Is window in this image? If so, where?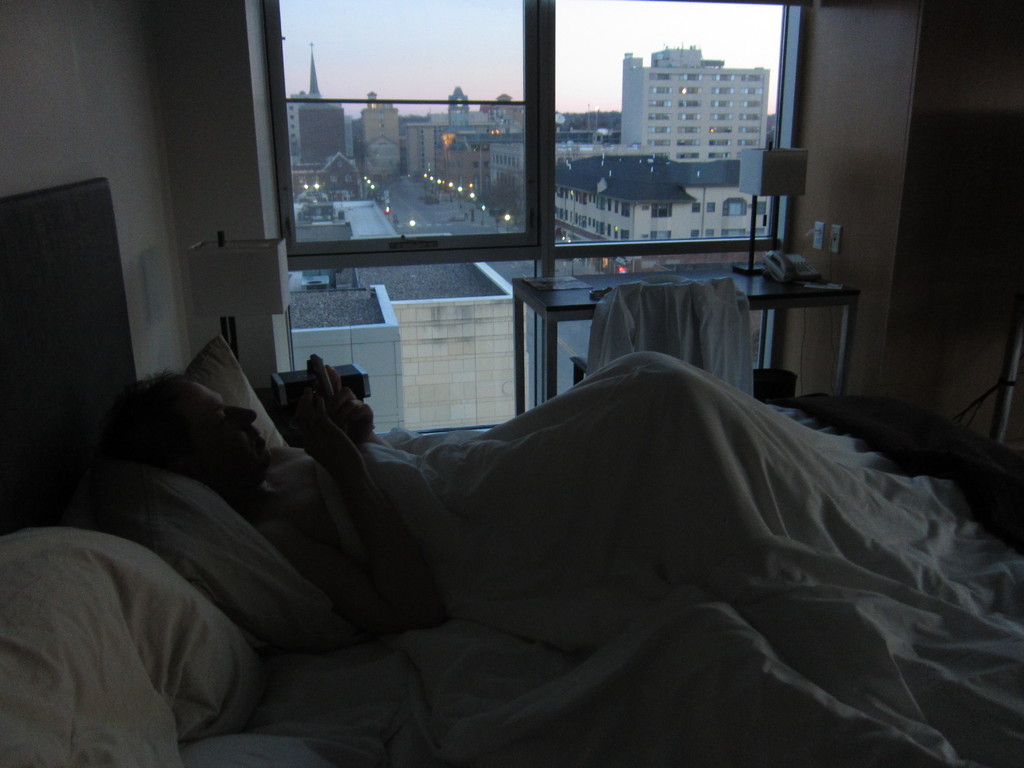
Yes, at (x1=680, y1=91, x2=703, y2=92).
